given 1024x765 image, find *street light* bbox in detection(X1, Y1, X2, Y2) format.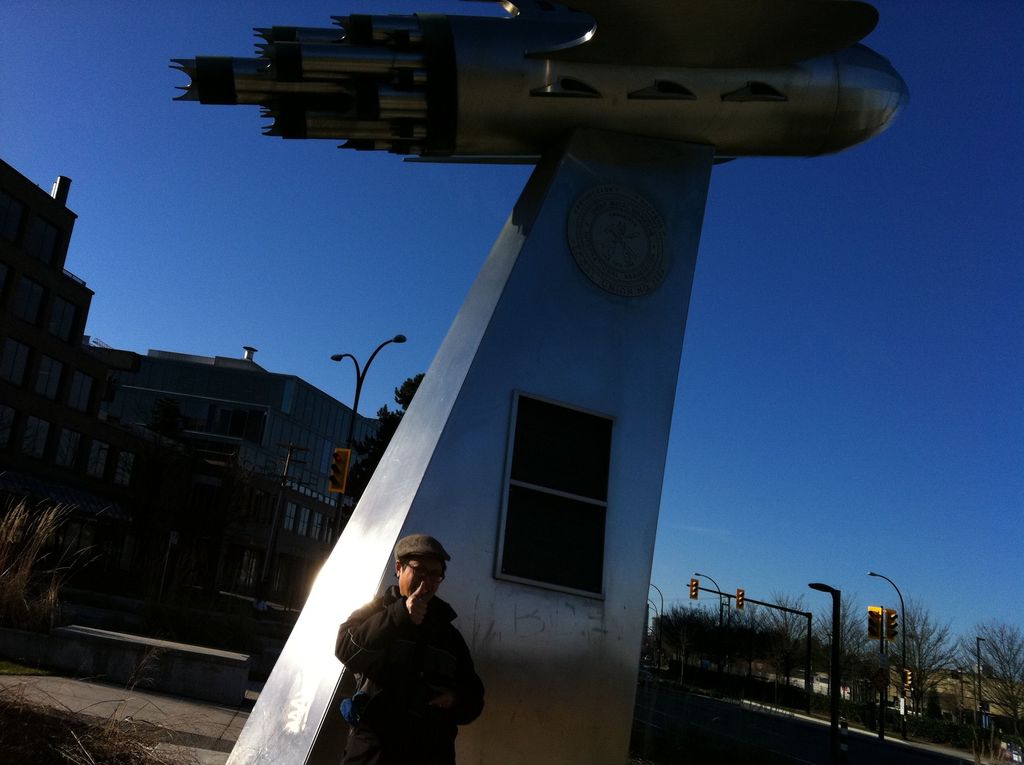
detection(327, 333, 401, 545).
